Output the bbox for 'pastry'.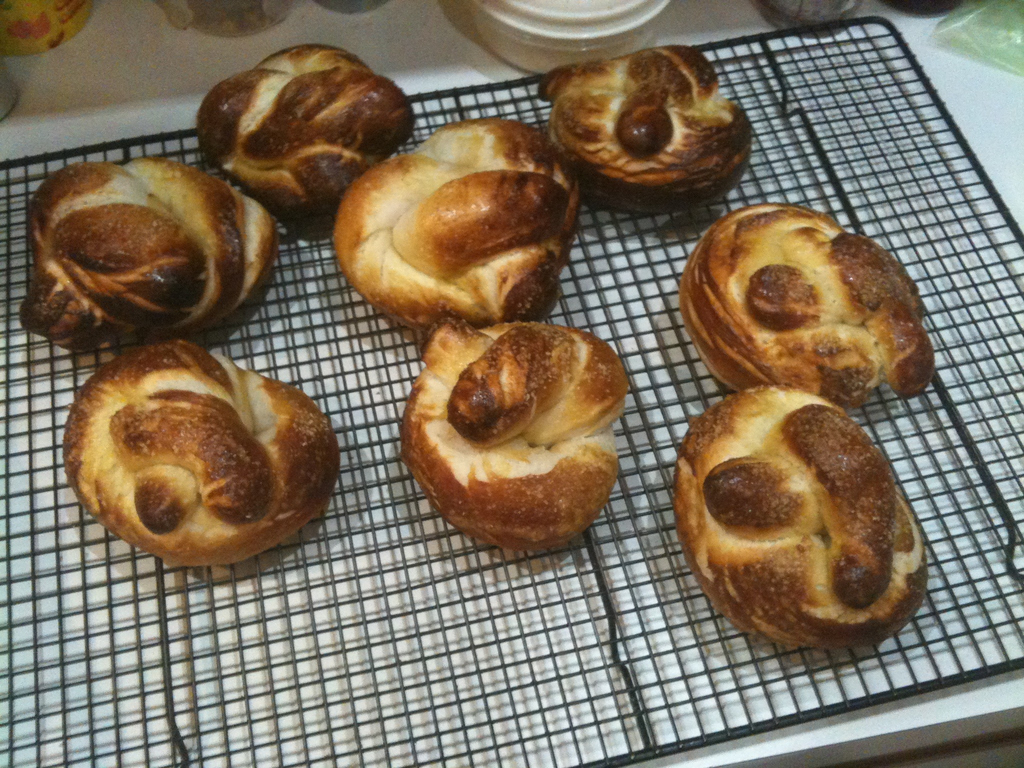
{"left": 17, "top": 156, "right": 278, "bottom": 346}.
